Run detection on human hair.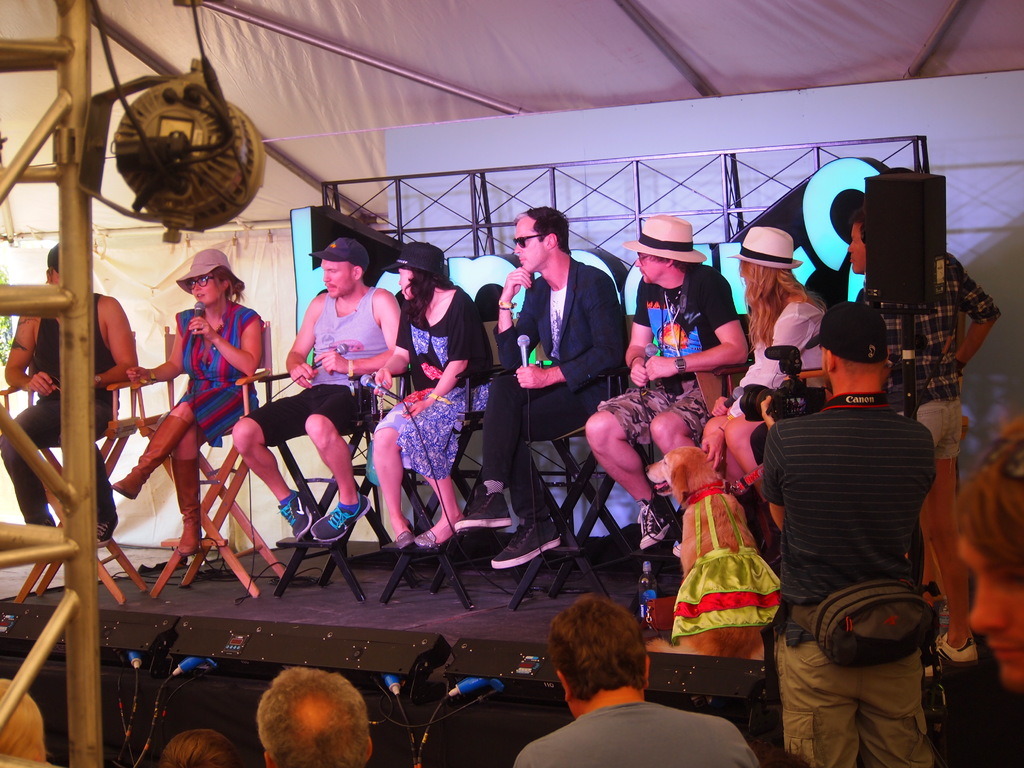
Result: bbox=[160, 725, 239, 767].
